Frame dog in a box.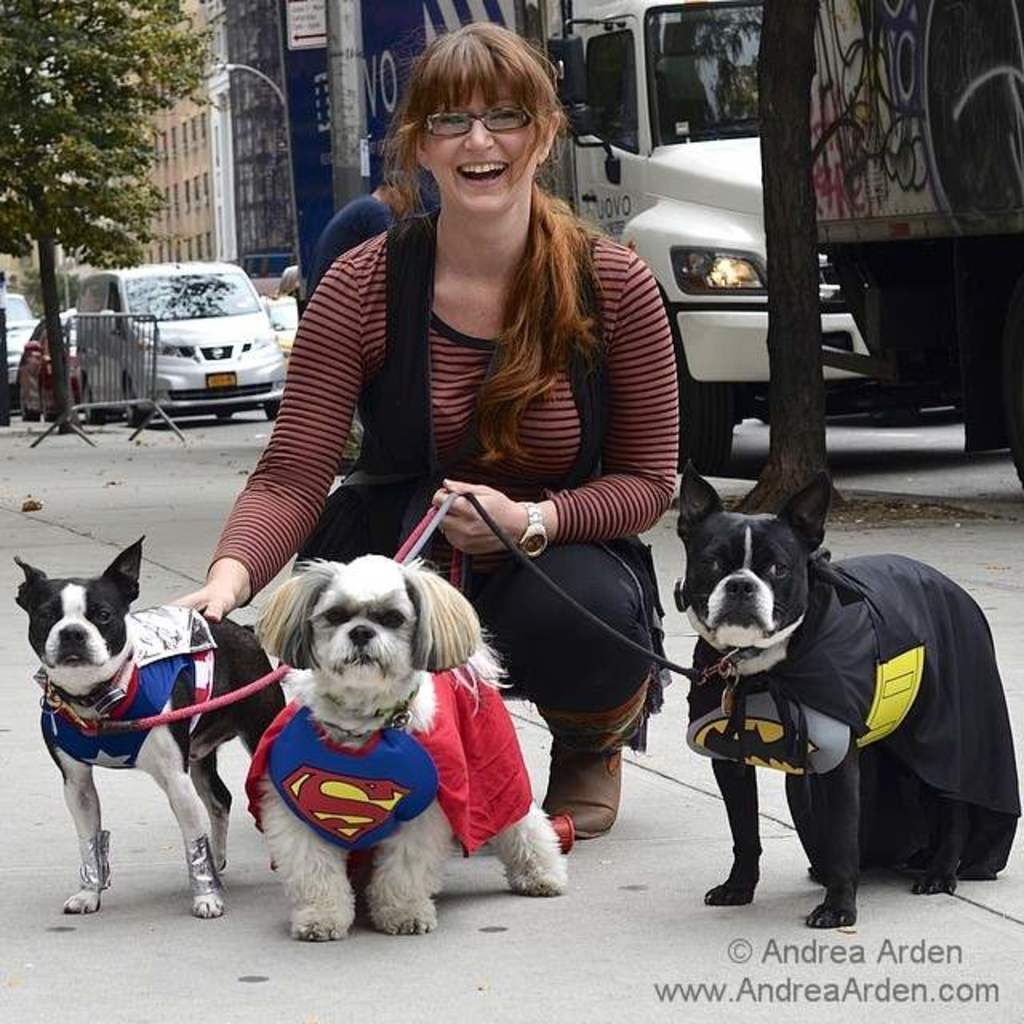
box(14, 533, 285, 923).
